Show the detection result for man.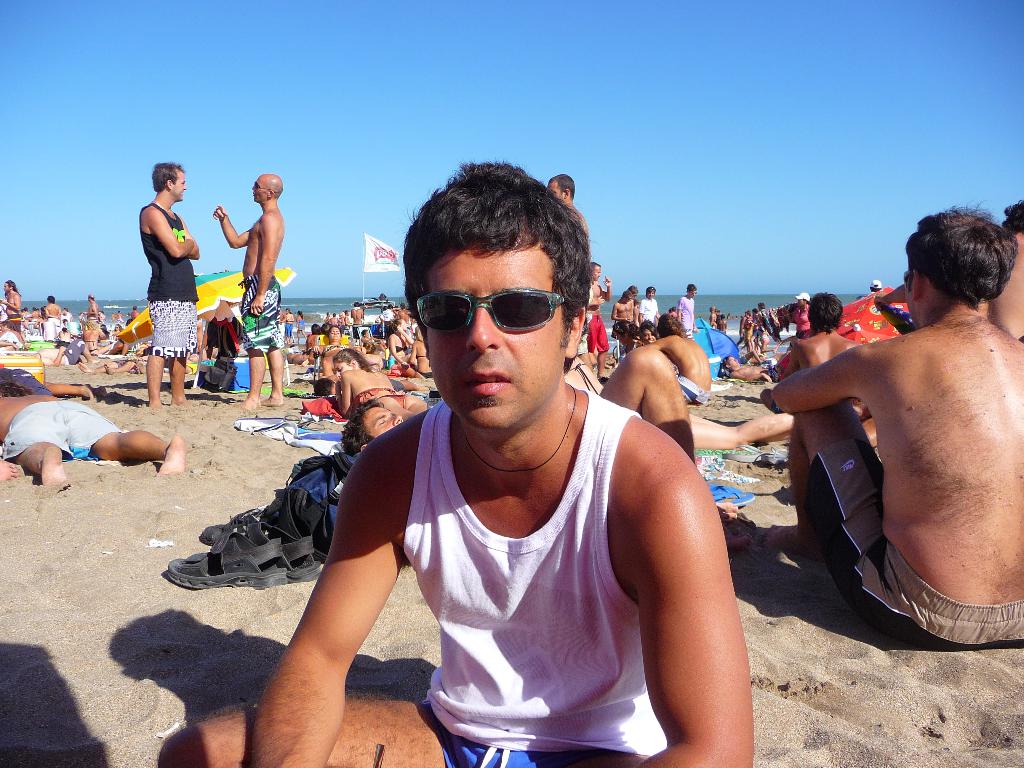
[857, 278, 883, 300].
